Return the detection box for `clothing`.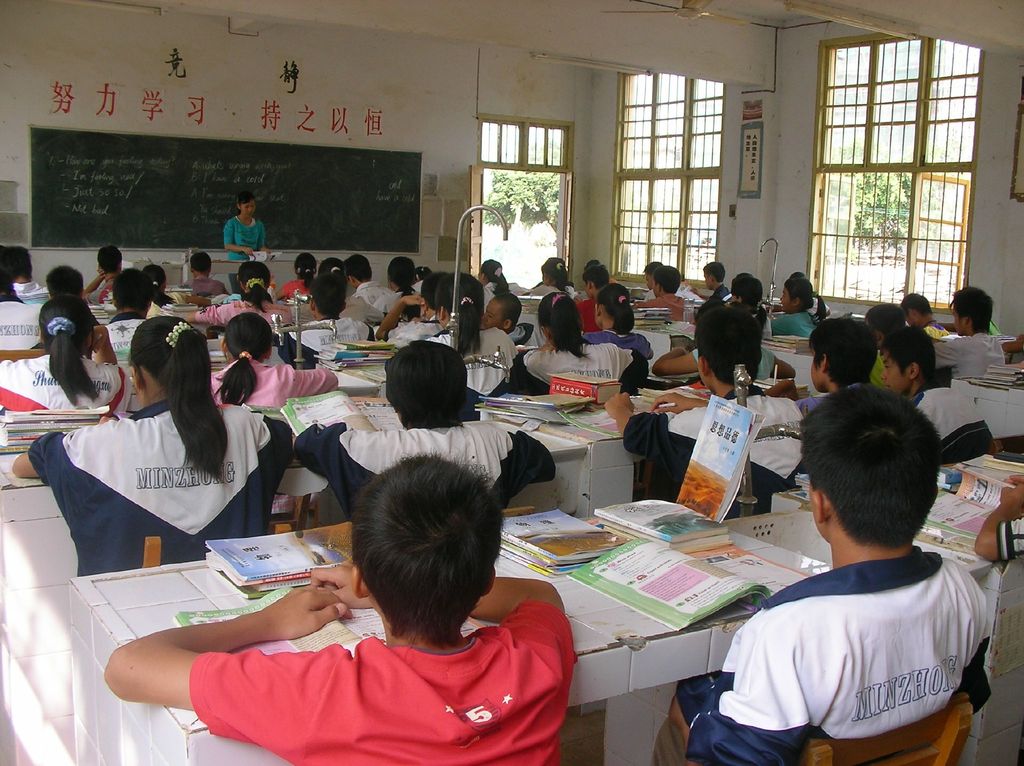
rect(865, 353, 889, 385).
